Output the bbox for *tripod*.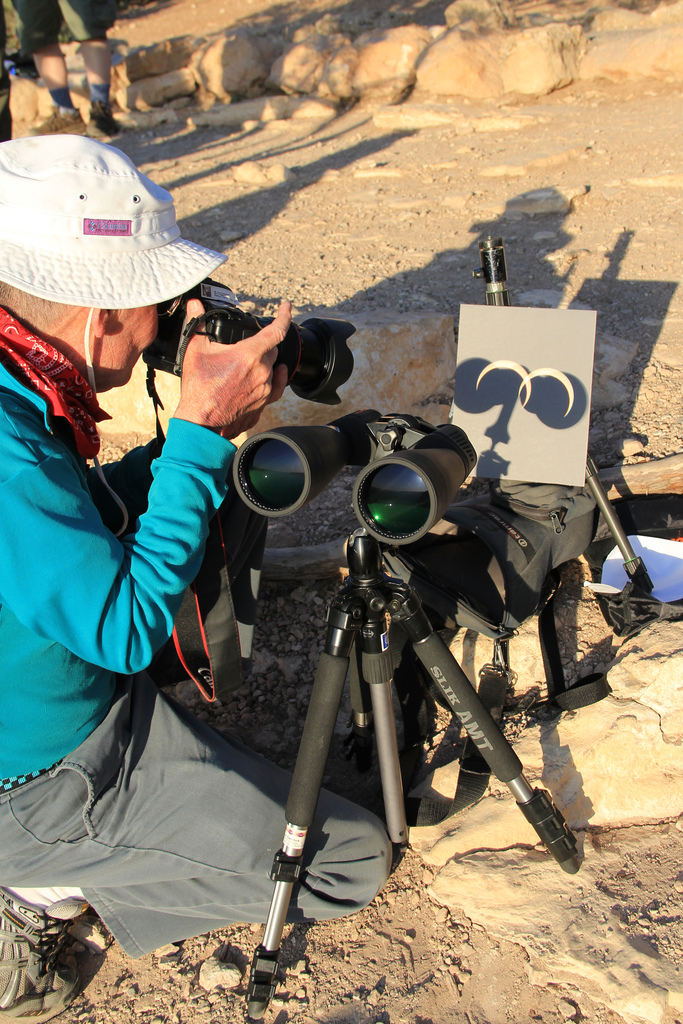
{"left": 242, "top": 536, "right": 577, "bottom": 1023}.
